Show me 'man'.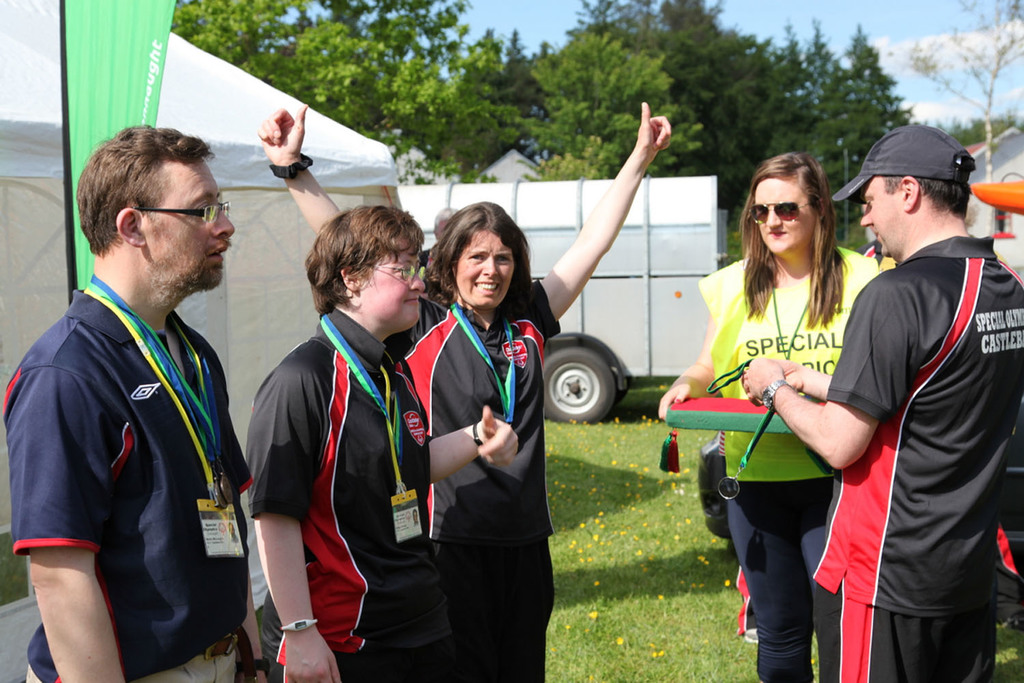
'man' is here: <region>739, 120, 1022, 682</region>.
